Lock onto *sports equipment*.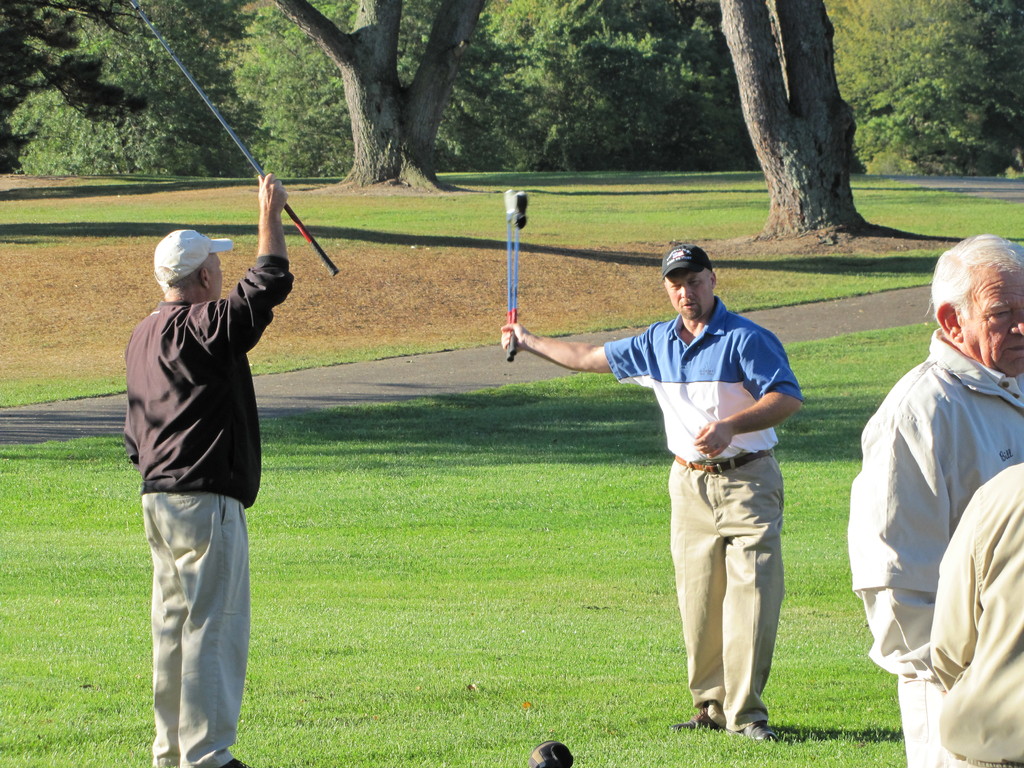
Locked: region(502, 189, 517, 365).
